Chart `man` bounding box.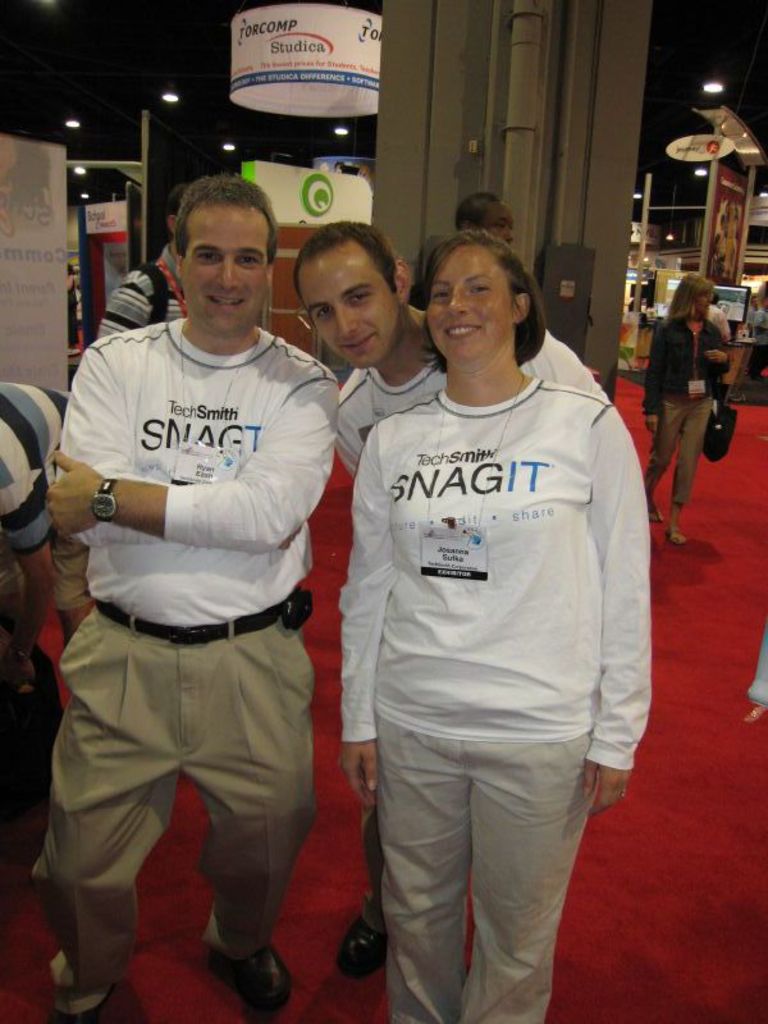
Charted: locate(454, 186, 515, 251).
